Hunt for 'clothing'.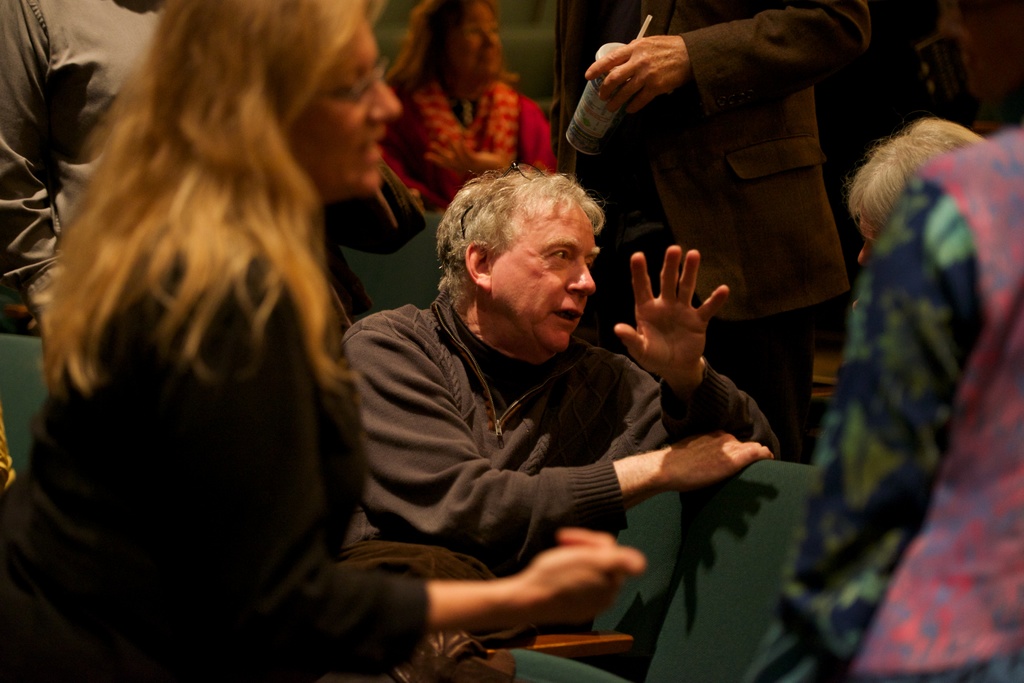
Hunted down at <region>0, 0, 161, 326</region>.
